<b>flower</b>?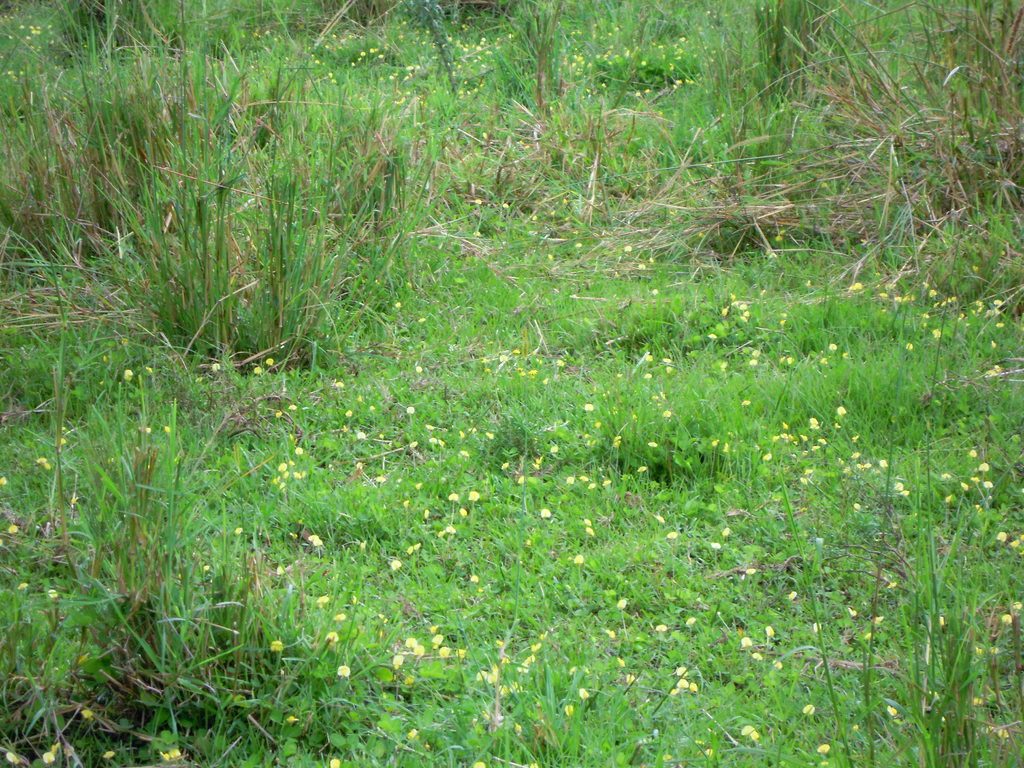
select_region(637, 462, 647, 474)
